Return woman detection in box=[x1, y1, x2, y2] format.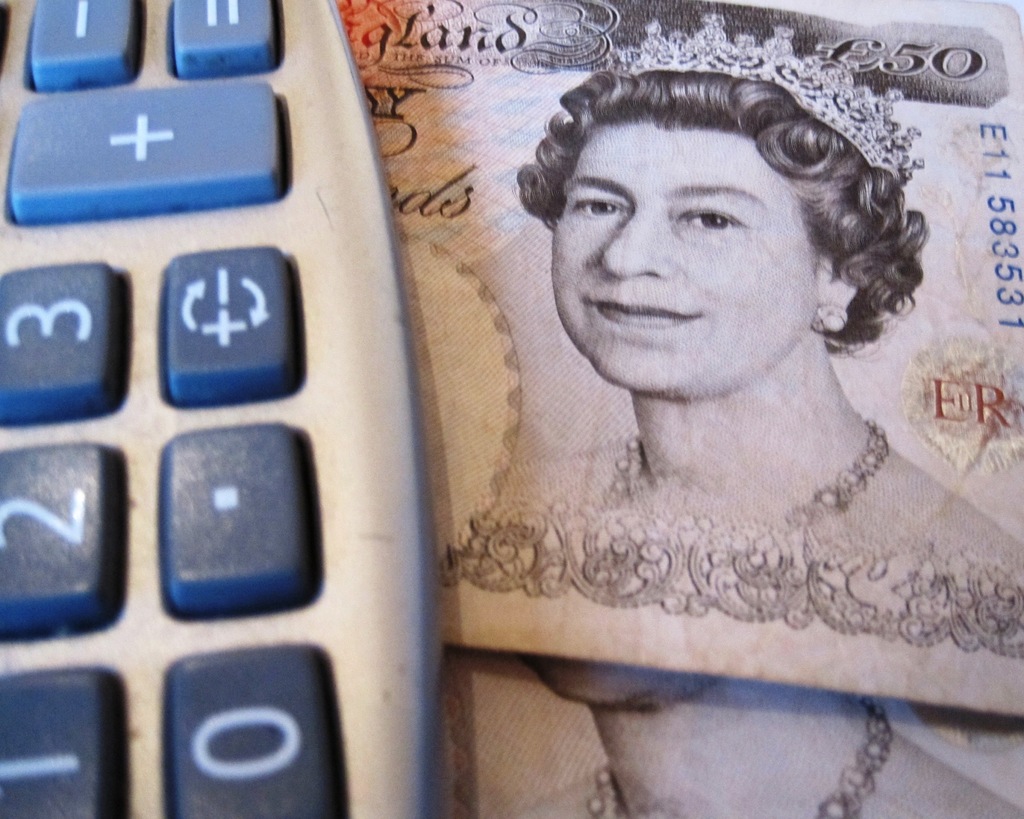
box=[369, 24, 1023, 765].
